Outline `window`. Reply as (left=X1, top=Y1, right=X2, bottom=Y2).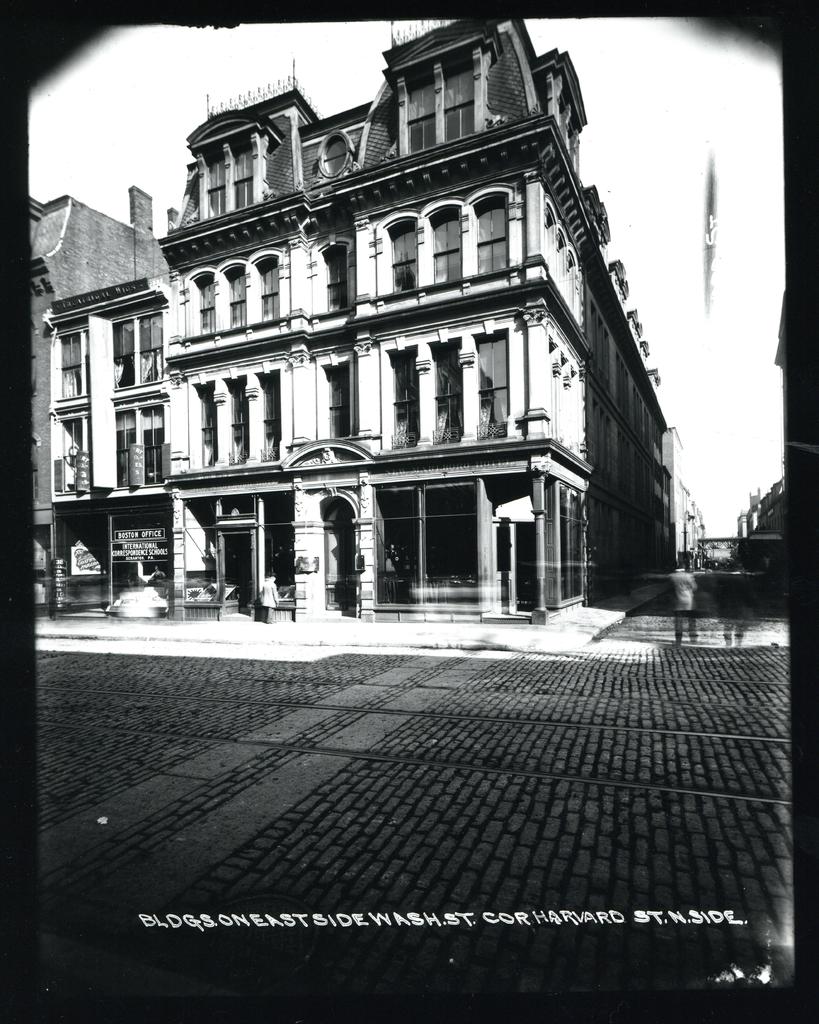
(left=316, top=242, right=351, bottom=308).
